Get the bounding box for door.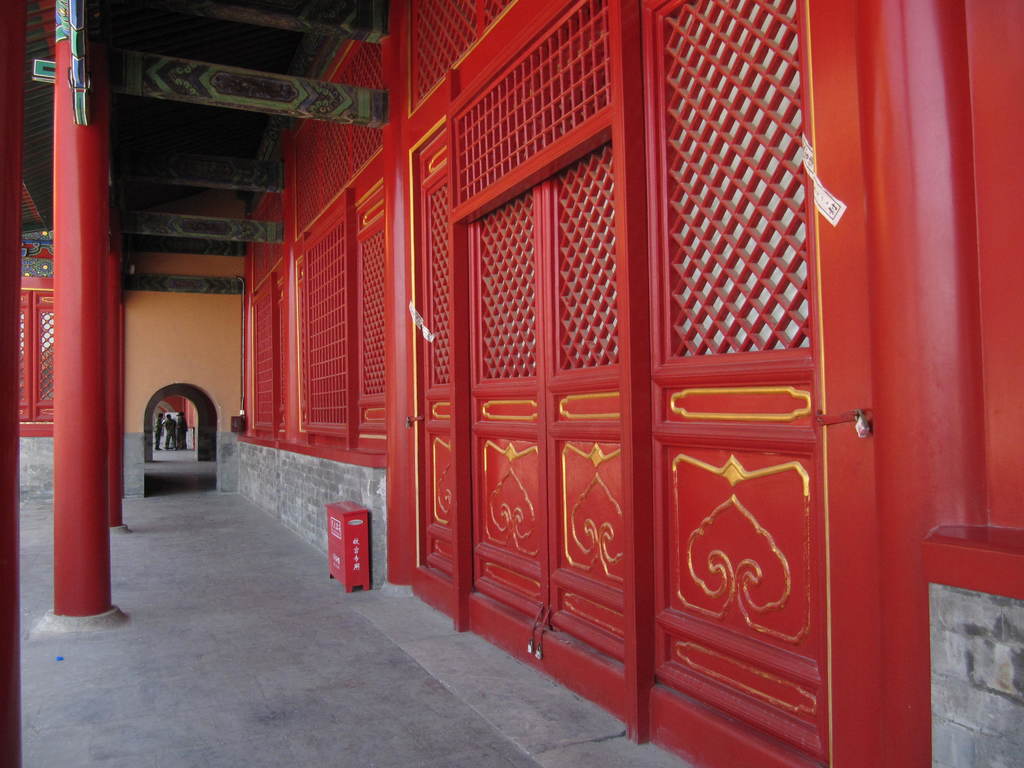
458 179 617 726.
